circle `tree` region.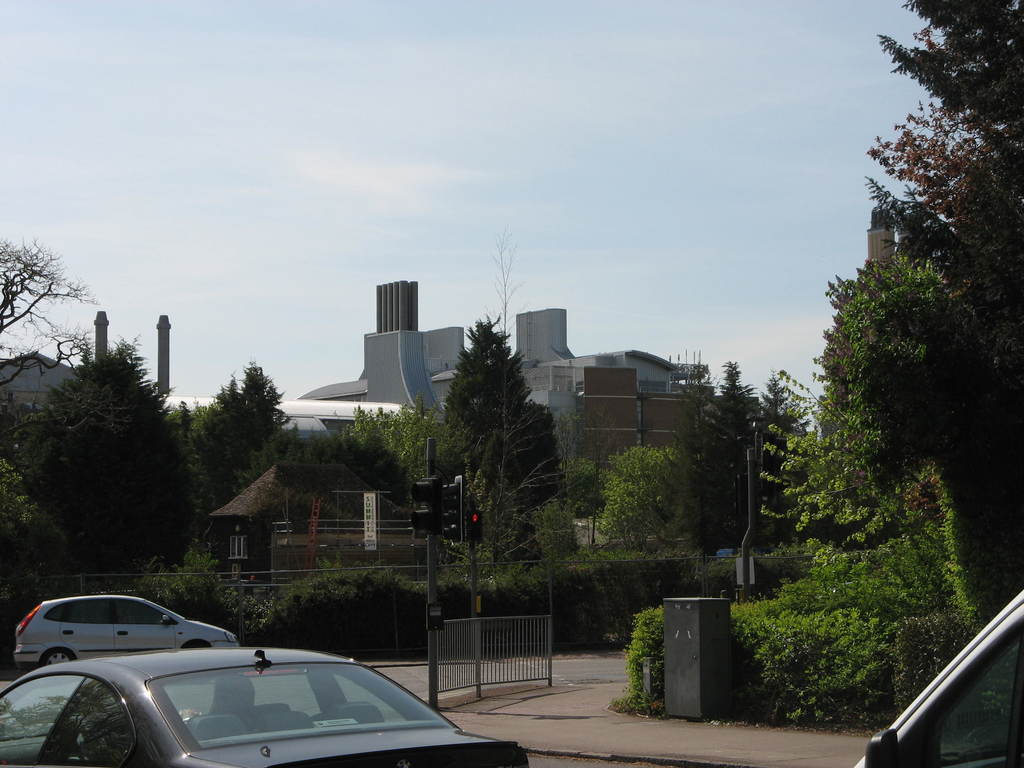
Region: (x1=437, y1=237, x2=555, y2=575).
